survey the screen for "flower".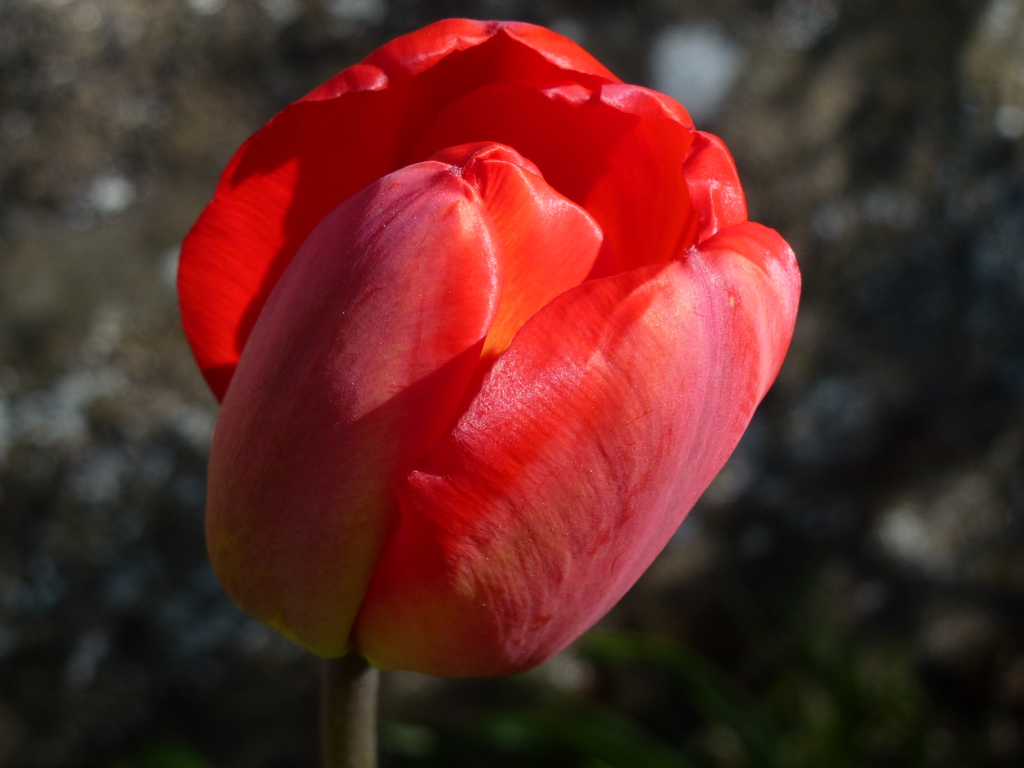
Survey found: x1=175, y1=18, x2=797, y2=682.
